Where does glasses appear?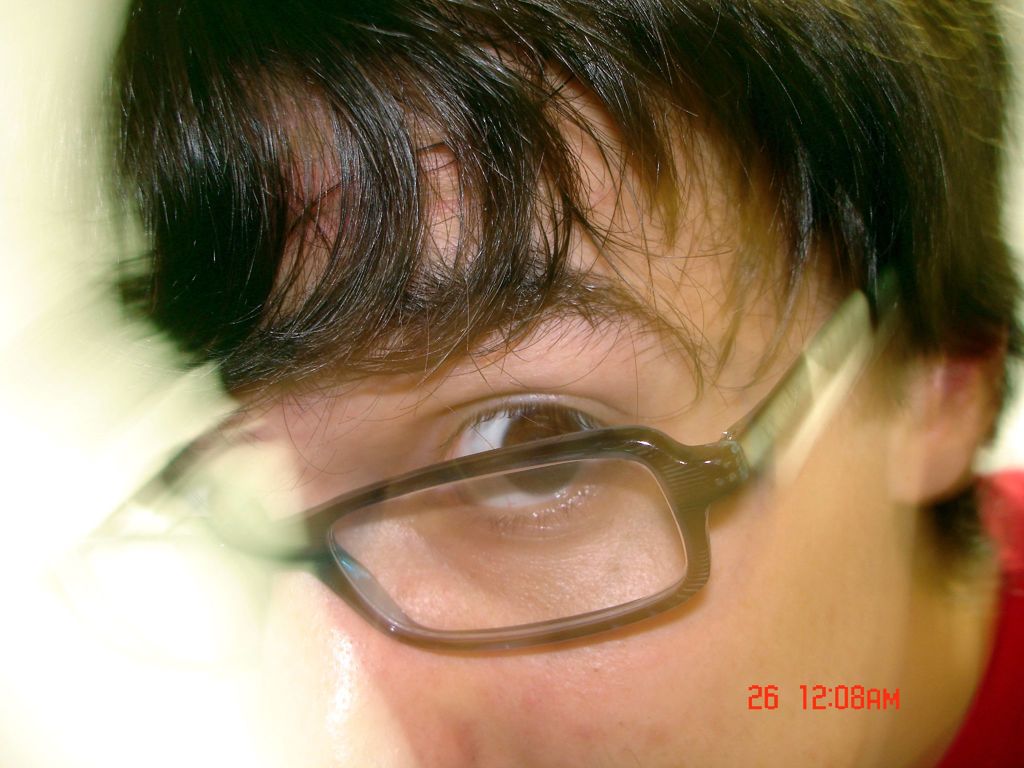
Appears at box(152, 257, 936, 651).
